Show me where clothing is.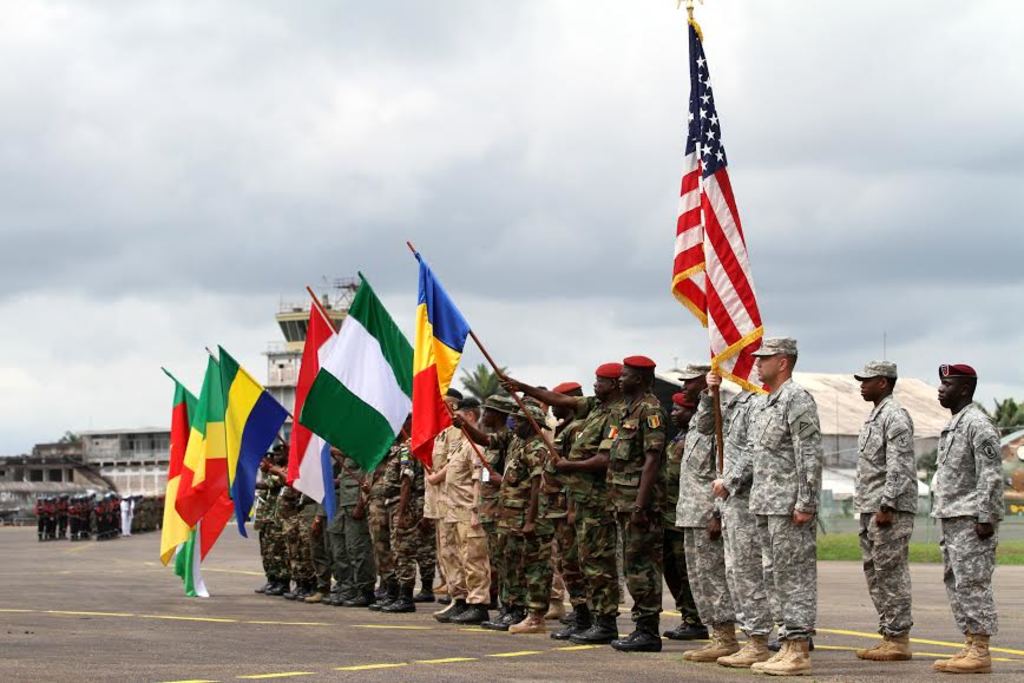
clothing is at [659,422,687,625].
